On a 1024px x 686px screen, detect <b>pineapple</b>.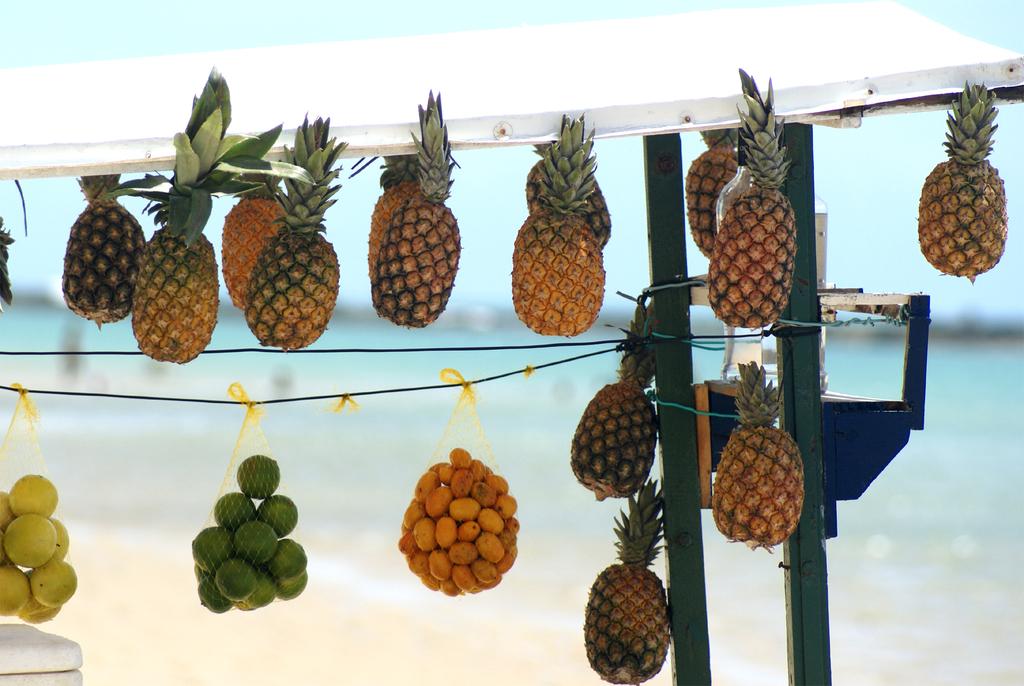
box(101, 64, 312, 369).
